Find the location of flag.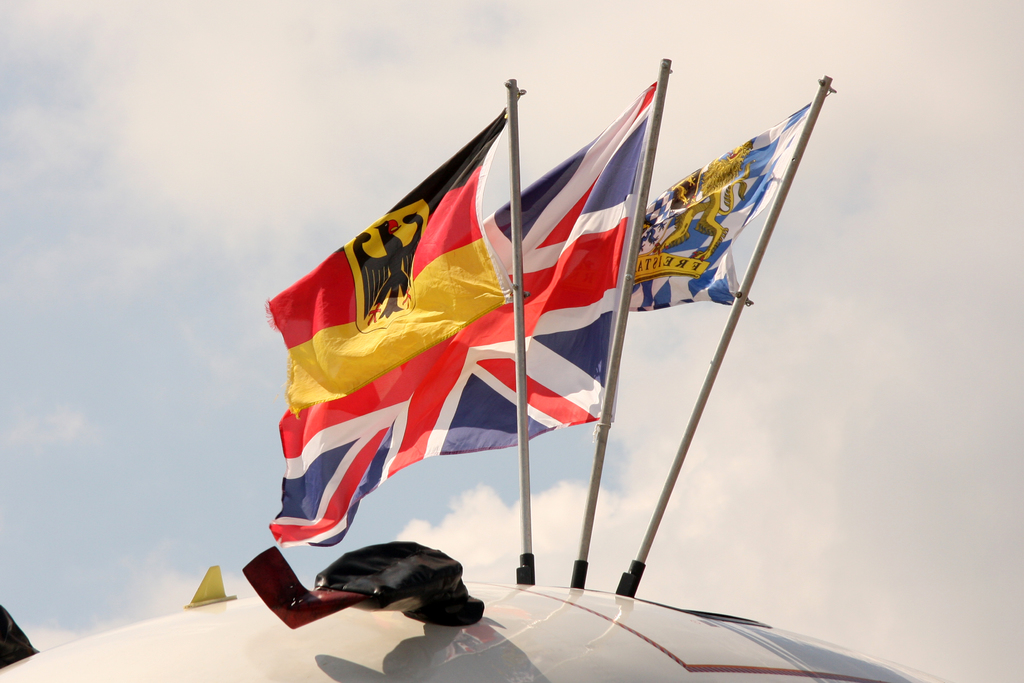
Location: pyautogui.locateOnScreen(256, 108, 517, 410).
